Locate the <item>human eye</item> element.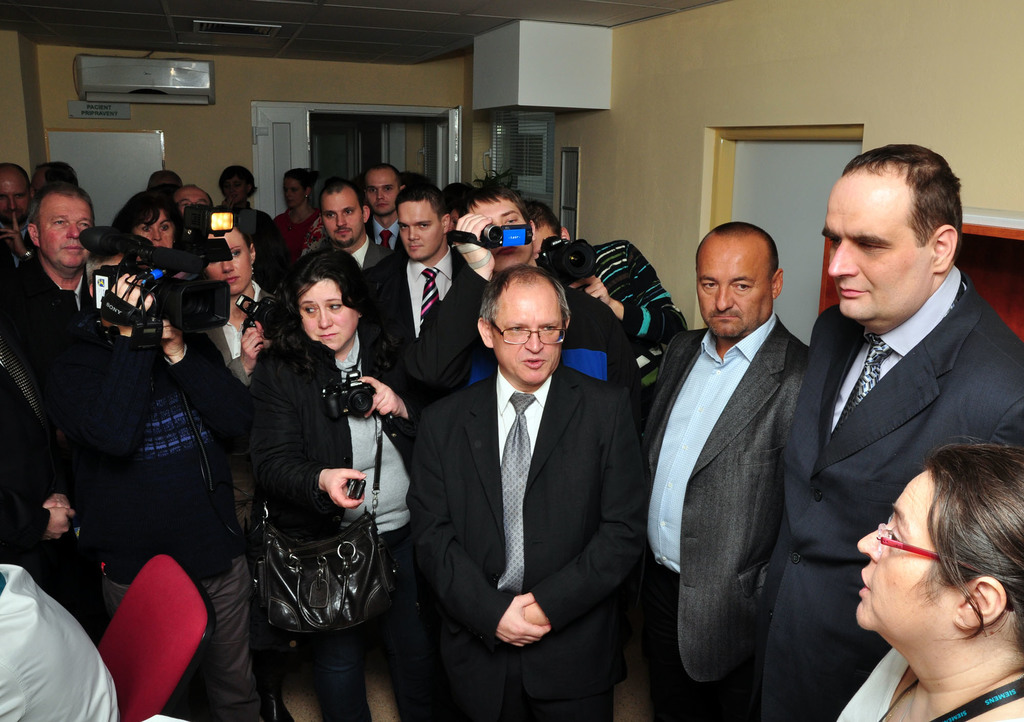
Element bbox: l=505, t=323, r=525, b=337.
